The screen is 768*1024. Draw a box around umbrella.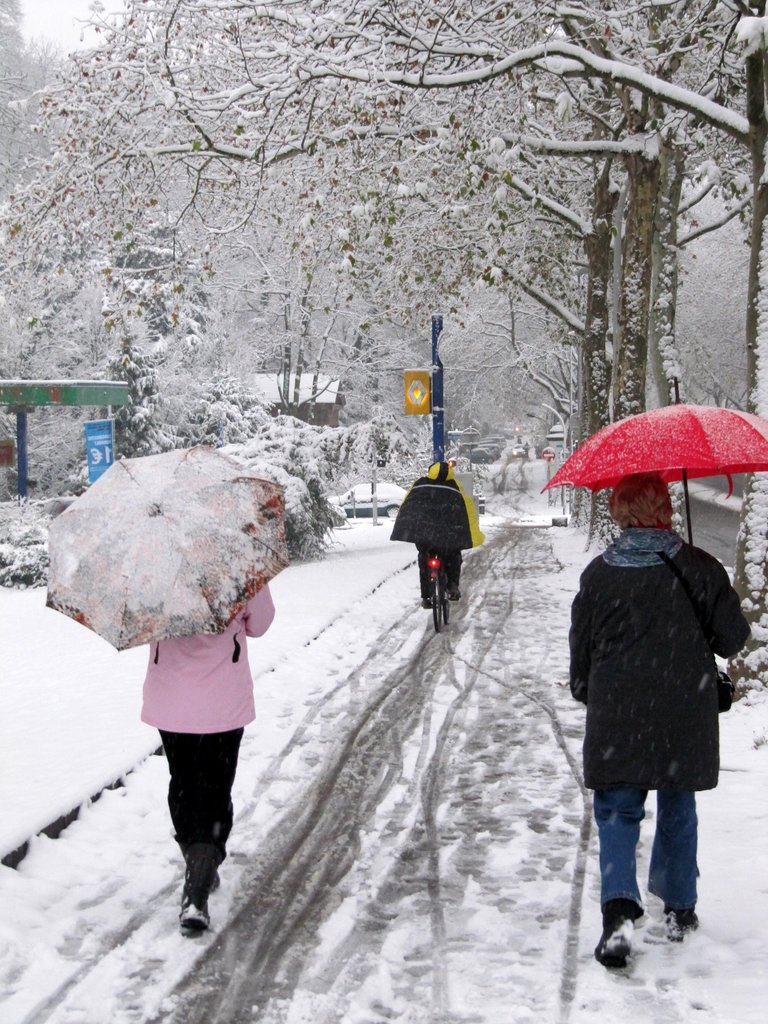
locate(540, 378, 767, 548).
